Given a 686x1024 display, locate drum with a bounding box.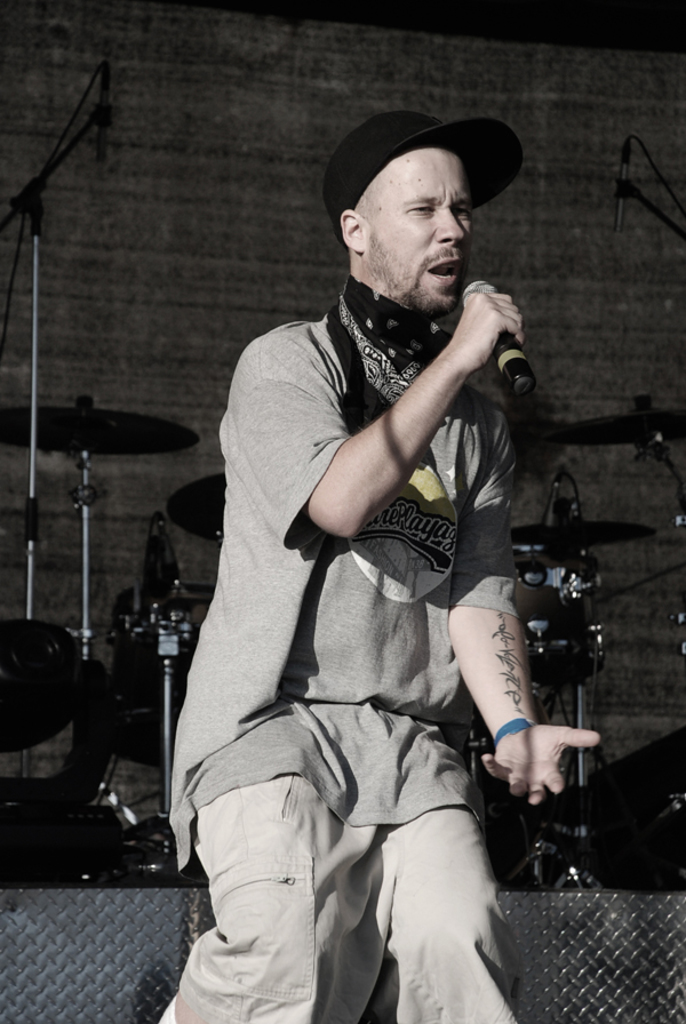
Located: {"x1": 102, "y1": 581, "x2": 221, "y2": 766}.
